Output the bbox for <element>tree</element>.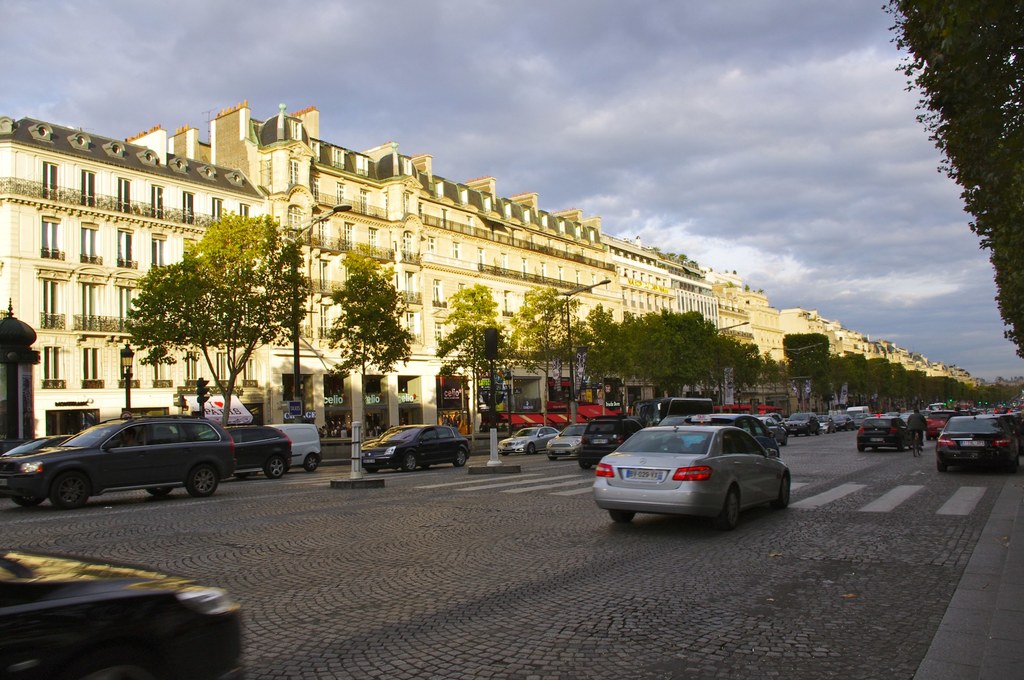
bbox=[325, 240, 415, 400].
